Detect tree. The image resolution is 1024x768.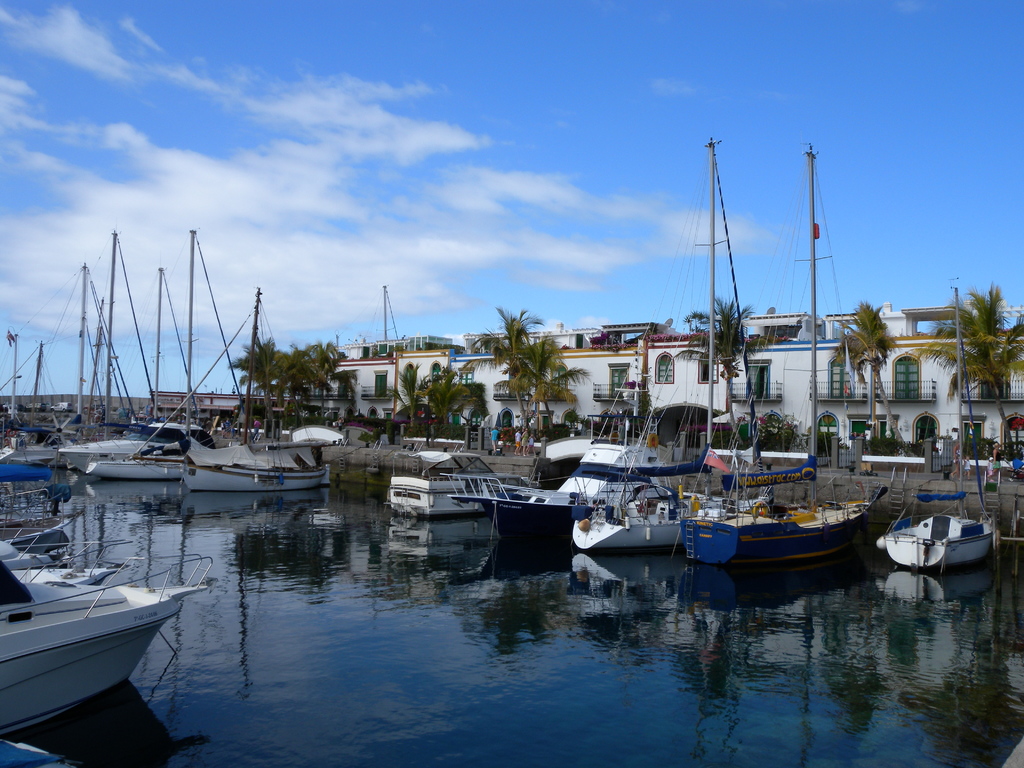
(461,300,592,443).
